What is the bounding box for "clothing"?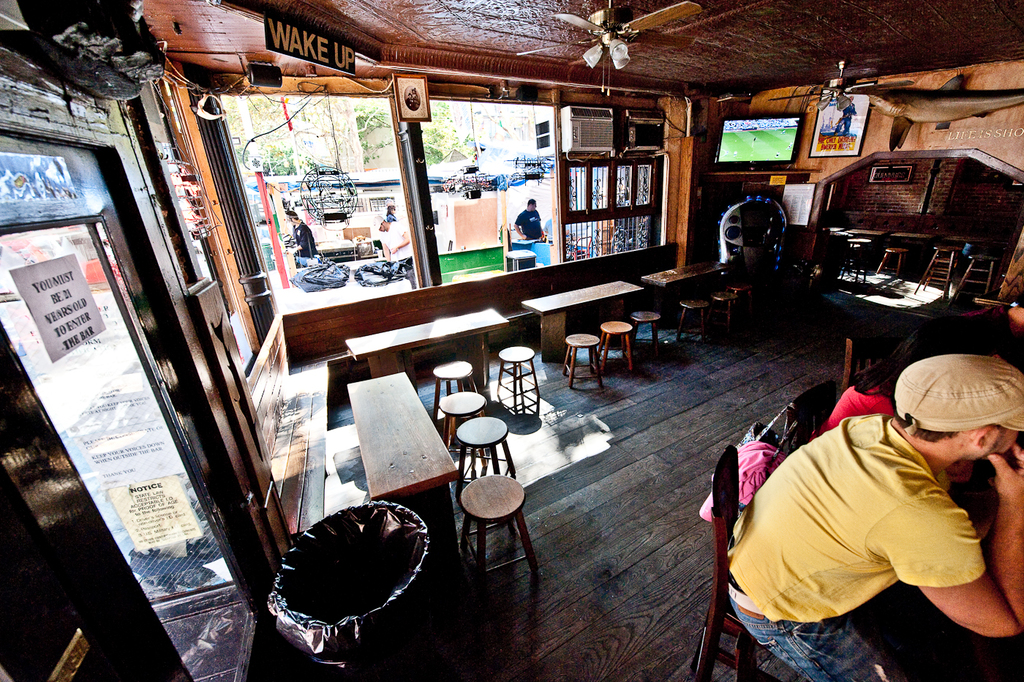
<bbox>735, 390, 1012, 650</bbox>.
